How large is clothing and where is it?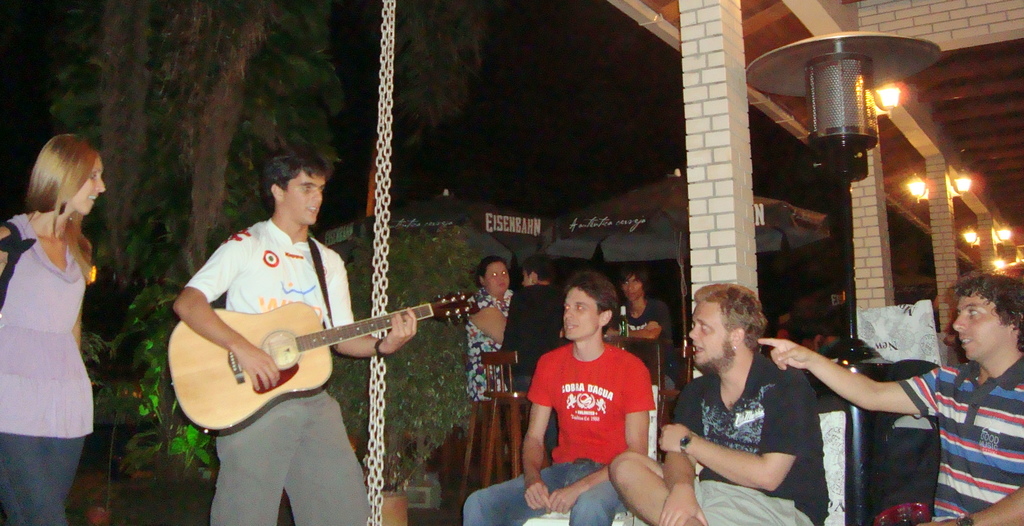
Bounding box: {"x1": 468, "y1": 285, "x2": 512, "y2": 402}.
